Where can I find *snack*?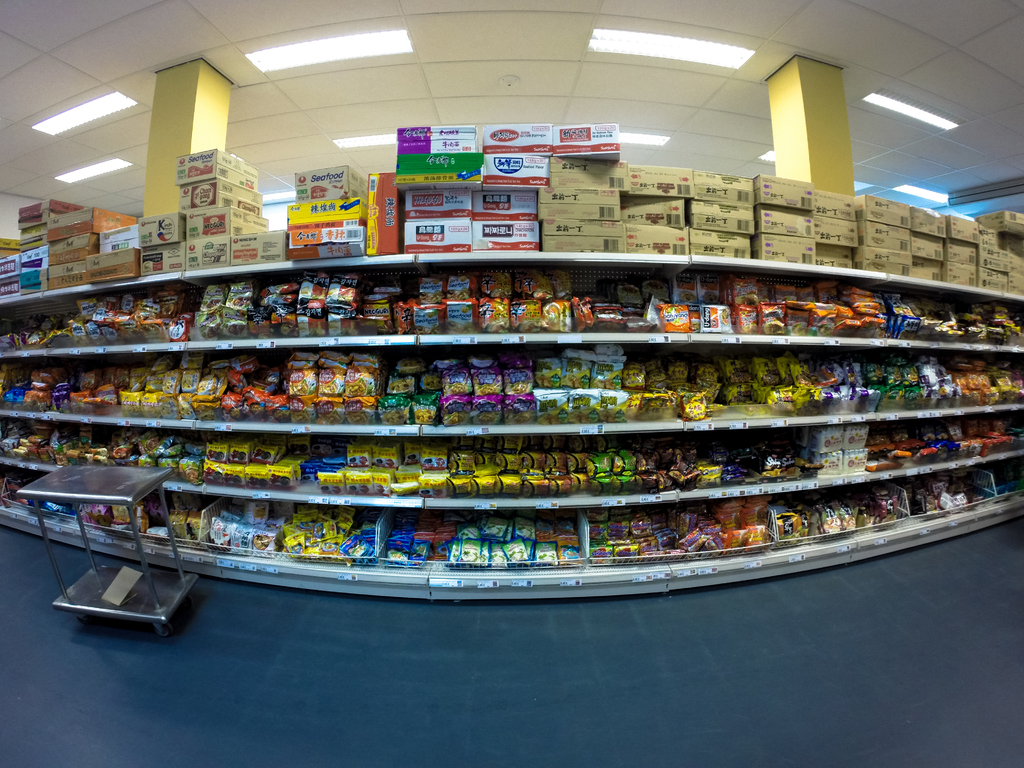
You can find it at pyautogui.locateOnScreen(117, 351, 218, 406).
